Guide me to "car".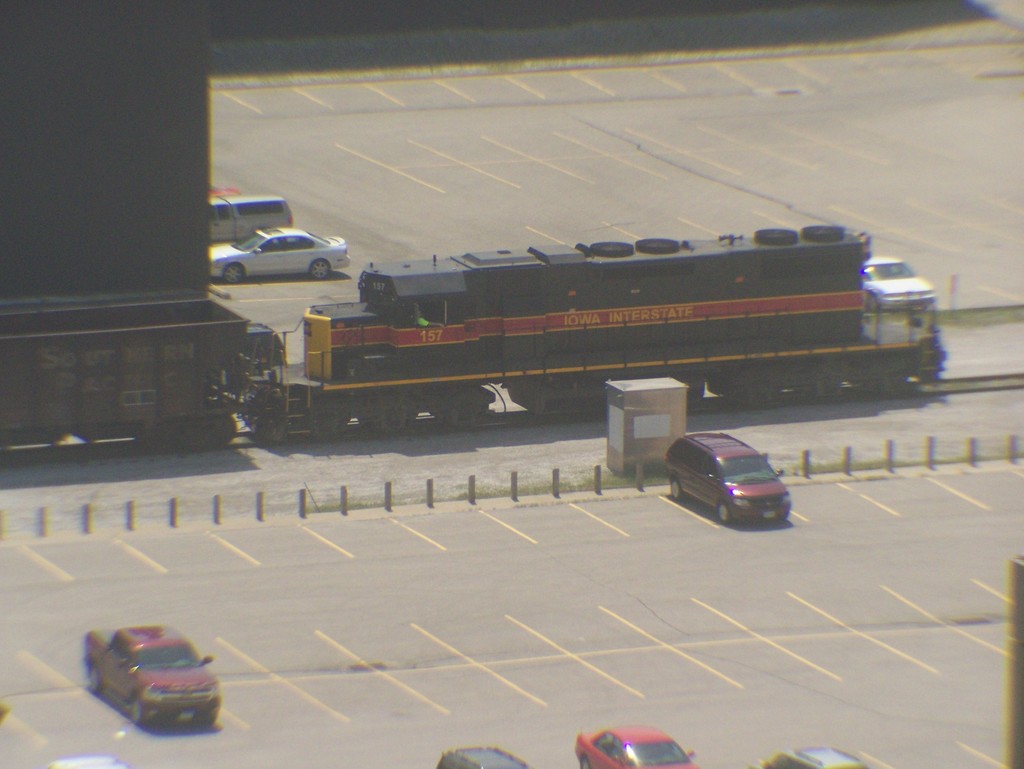
Guidance: pyautogui.locateOnScreen(572, 724, 698, 768).
